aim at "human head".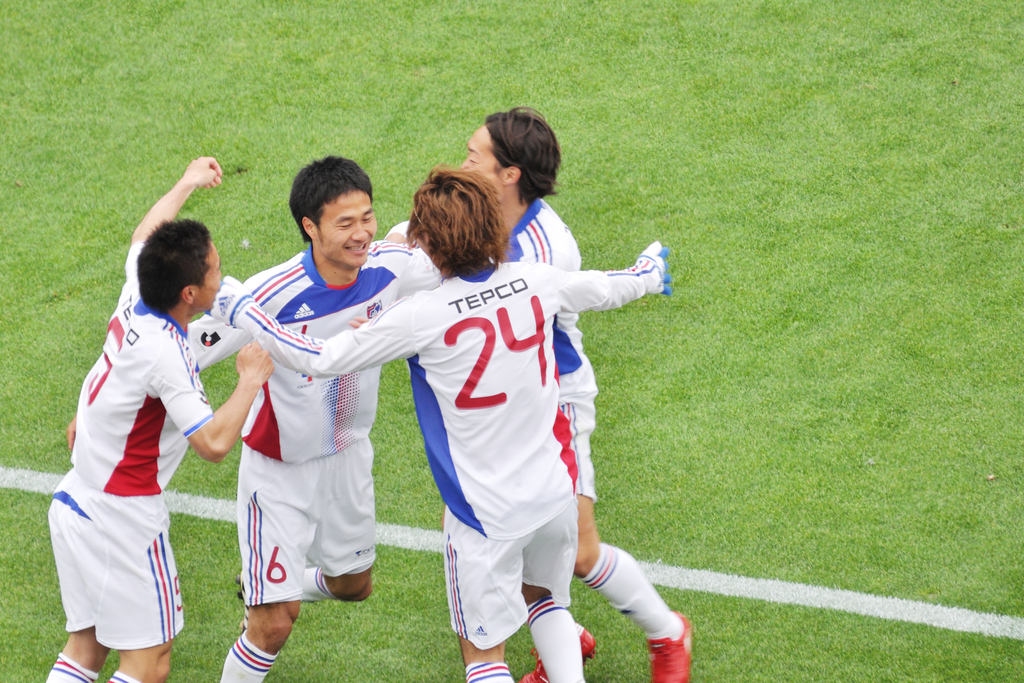
Aimed at BBox(136, 217, 221, 317).
